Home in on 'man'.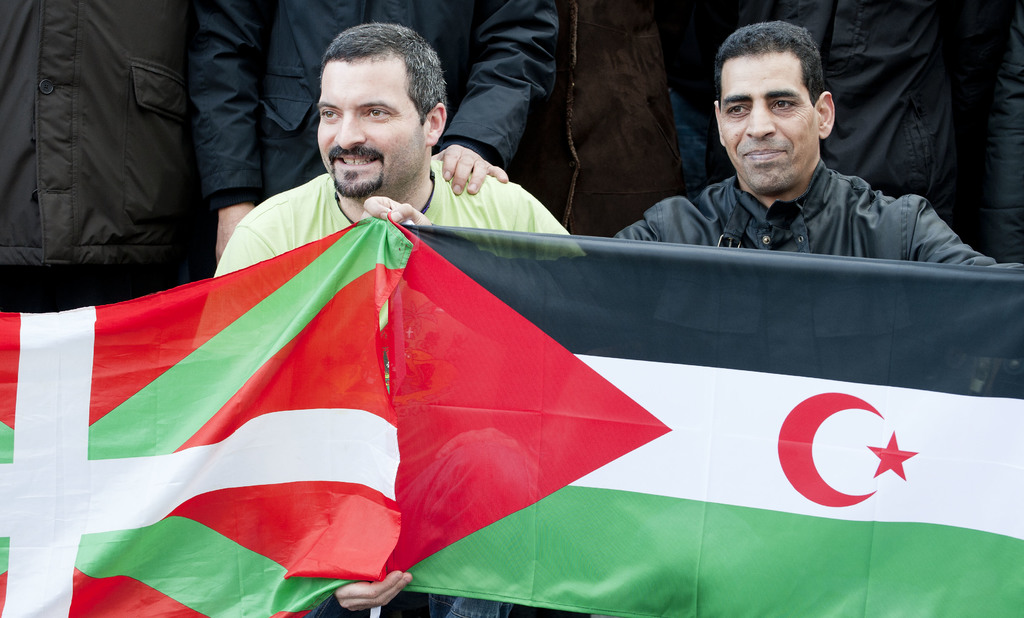
Homed in at {"x1": 193, "y1": 24, "x2": 583, "y2": 346}.
